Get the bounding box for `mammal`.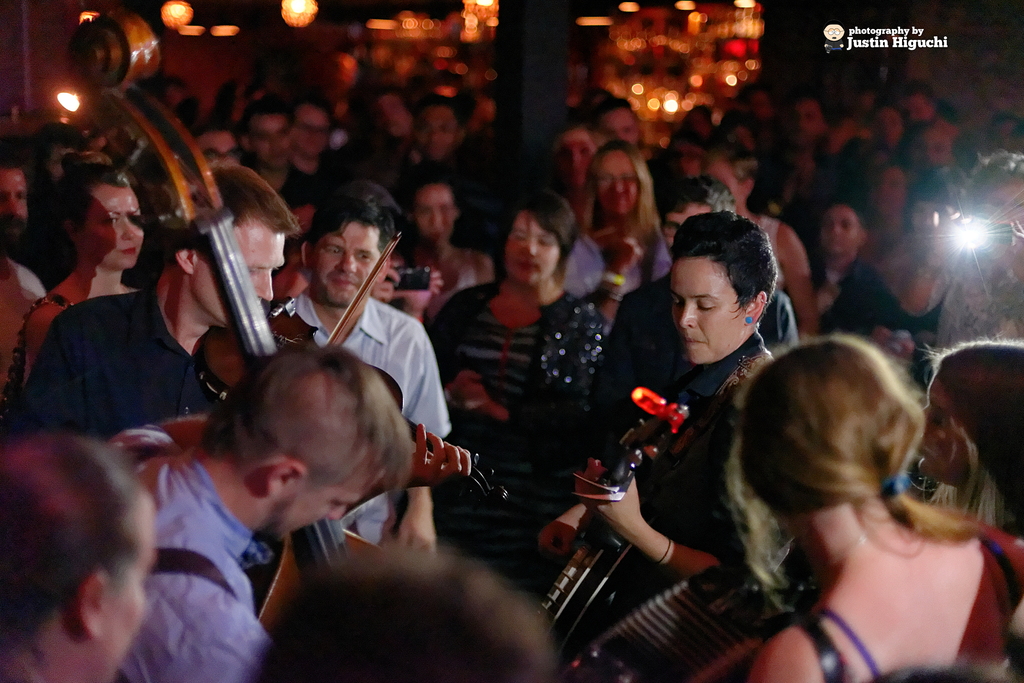
Rect(116, 342, 413, 682).
